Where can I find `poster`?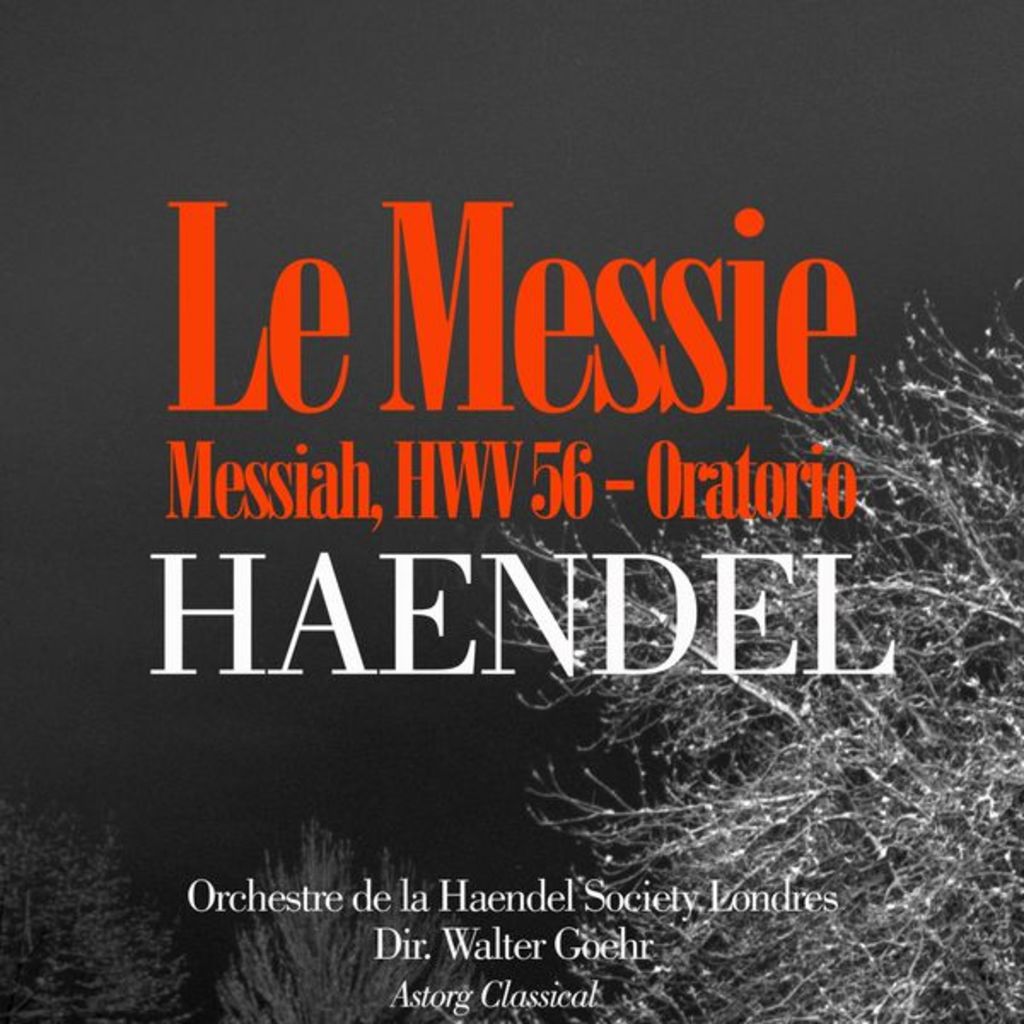
You can find it at x1=0, y1=0, x2=1022, y2=1022.
